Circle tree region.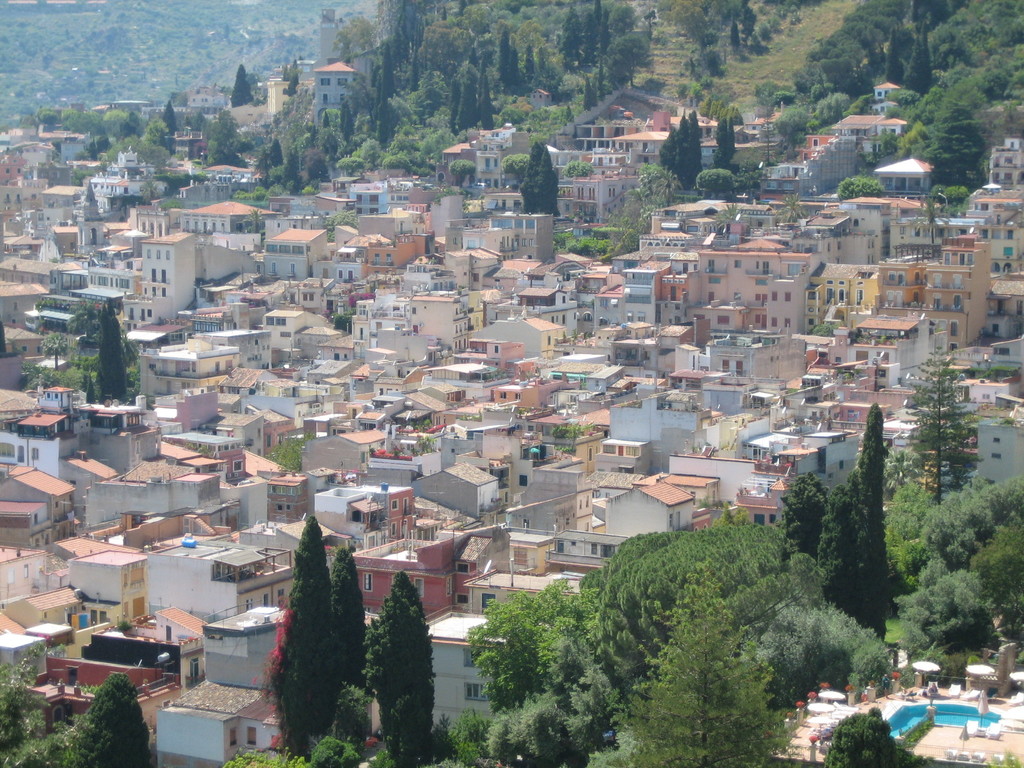
Region: crop(518, 132, 567, 220).
